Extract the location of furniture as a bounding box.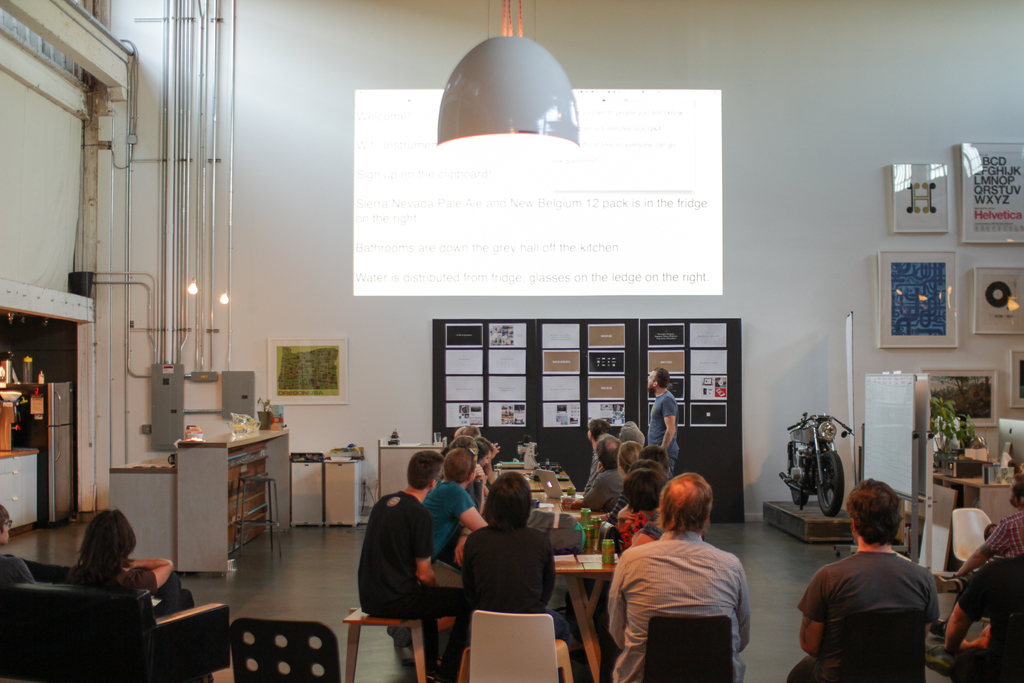
l=644, t=615, r=734, b=682.
